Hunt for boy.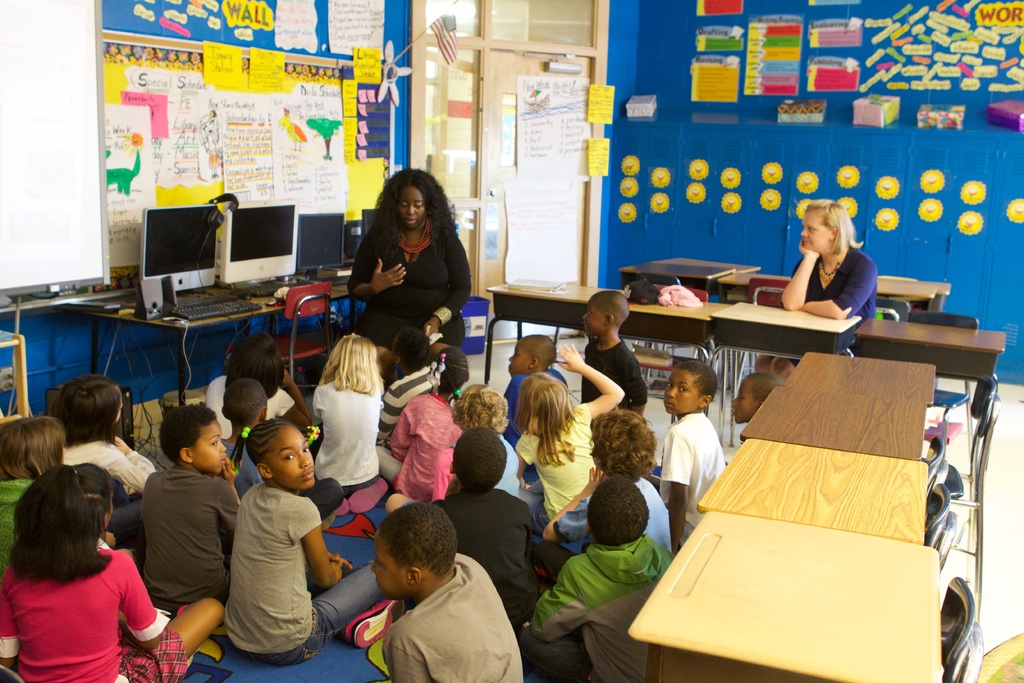
Hunted down at <box>582,288,648,416</box>.
